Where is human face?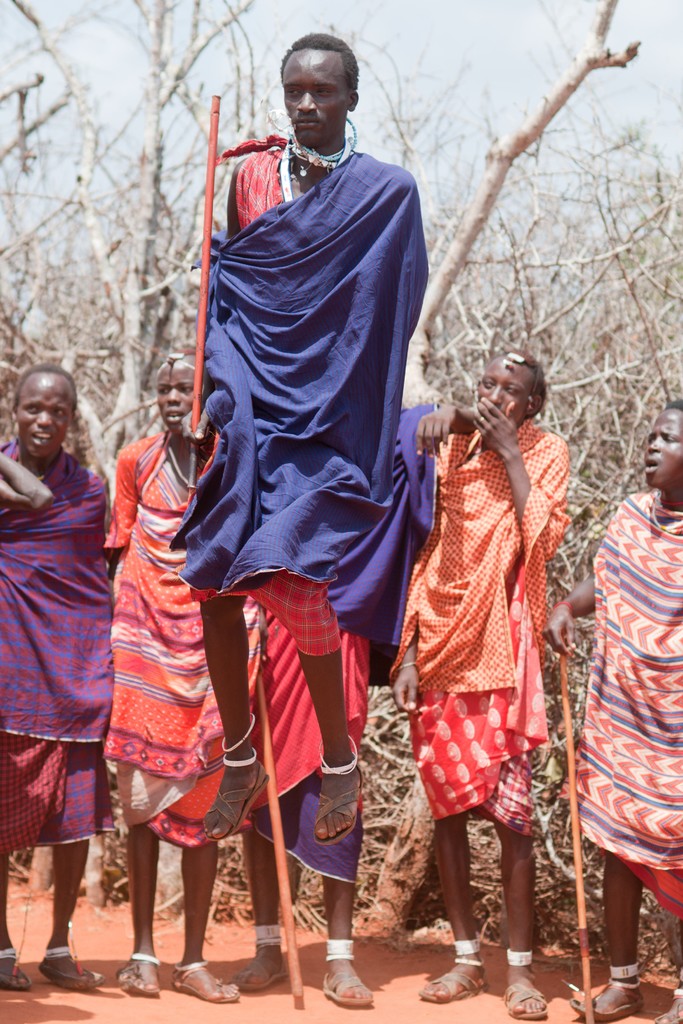
select_region(640, 413, 682, 494).
